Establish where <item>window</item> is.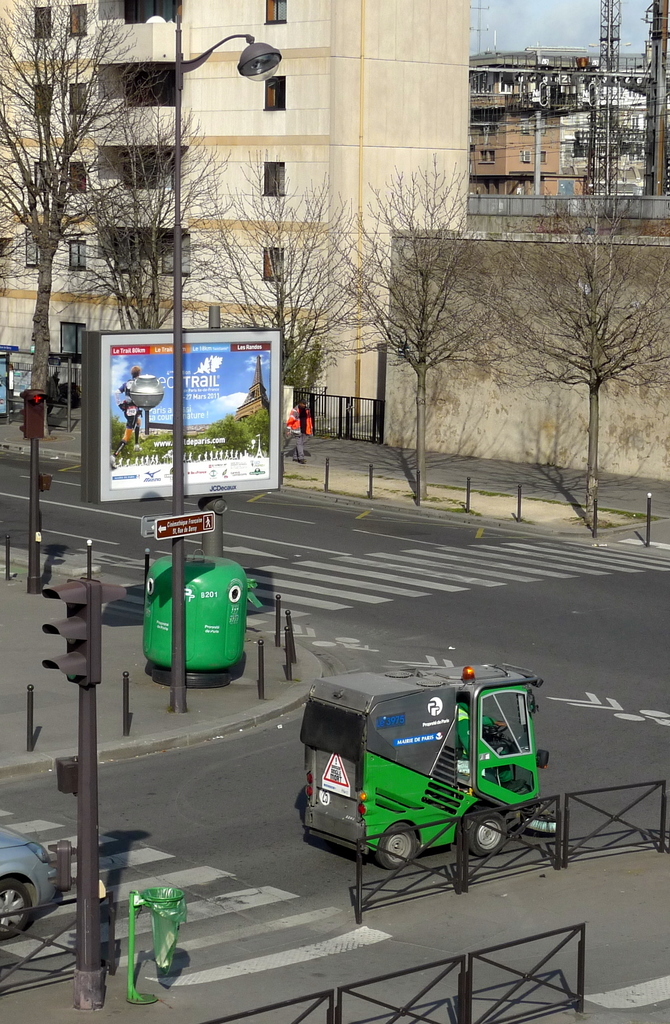
Established at rect(32, 161, 49, 186).
